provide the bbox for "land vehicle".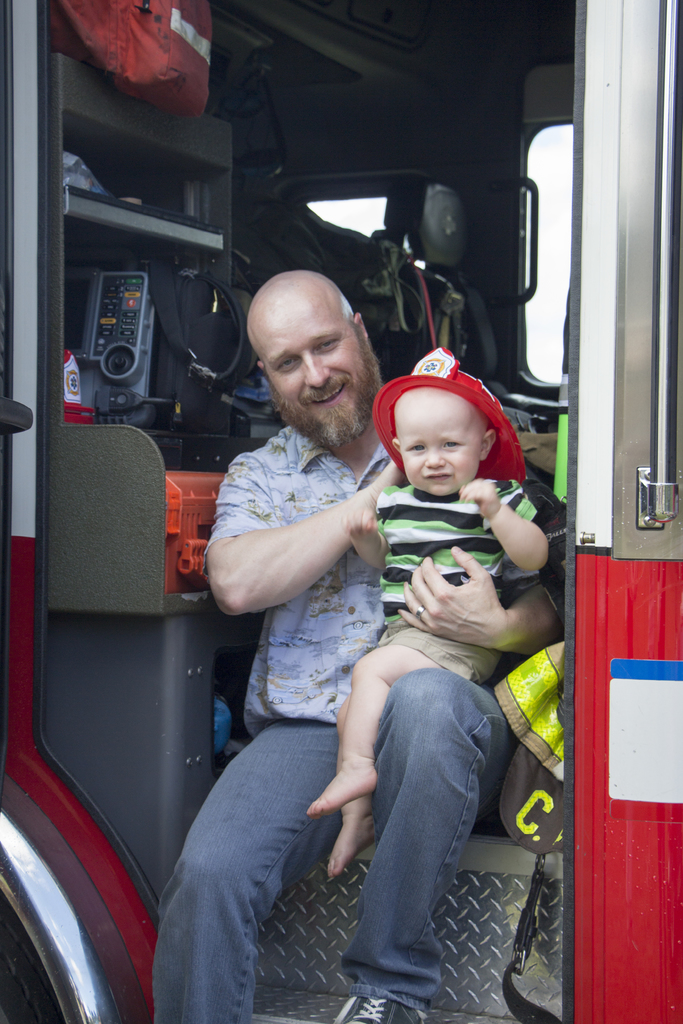
x1=0 y1=0 x2=682 y2=1023.
